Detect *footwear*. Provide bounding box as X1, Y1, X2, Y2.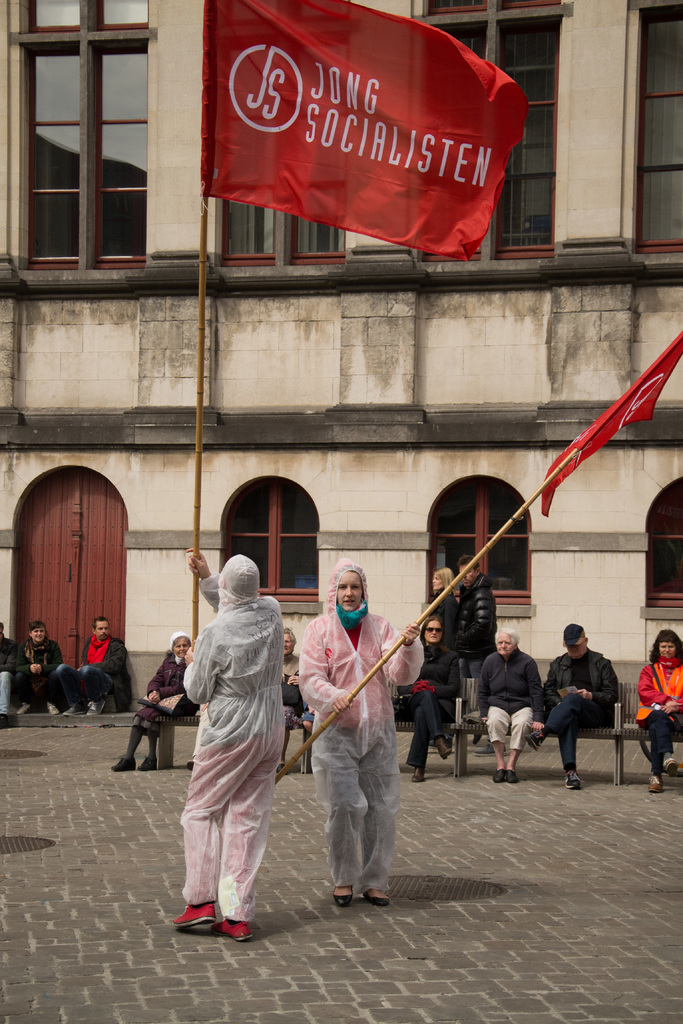
113, 755, 135, 770.
